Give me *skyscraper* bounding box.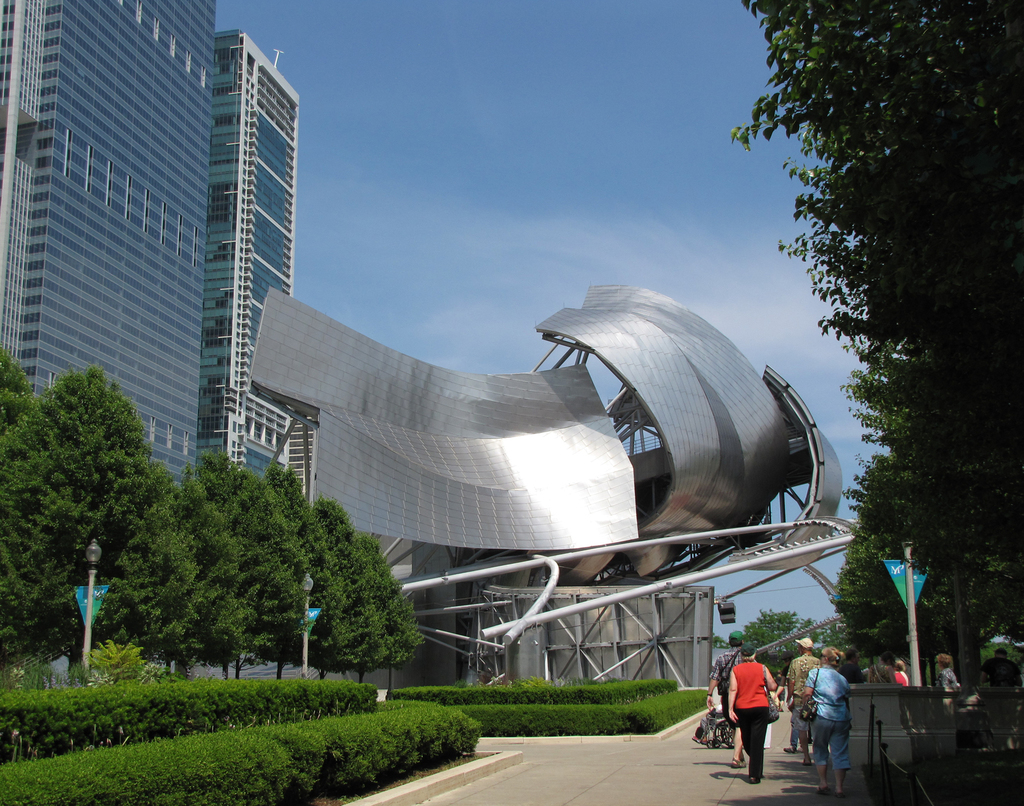
0, 0, 215, 484.
